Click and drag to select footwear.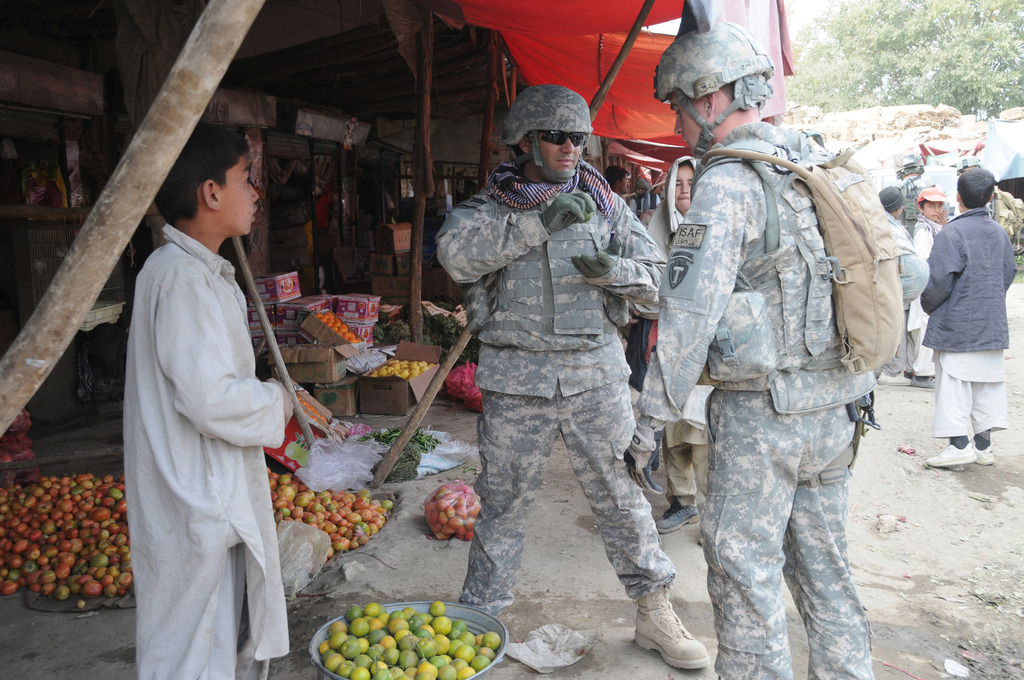
Selection: left=636, top=587, right=708, bottom=665.
